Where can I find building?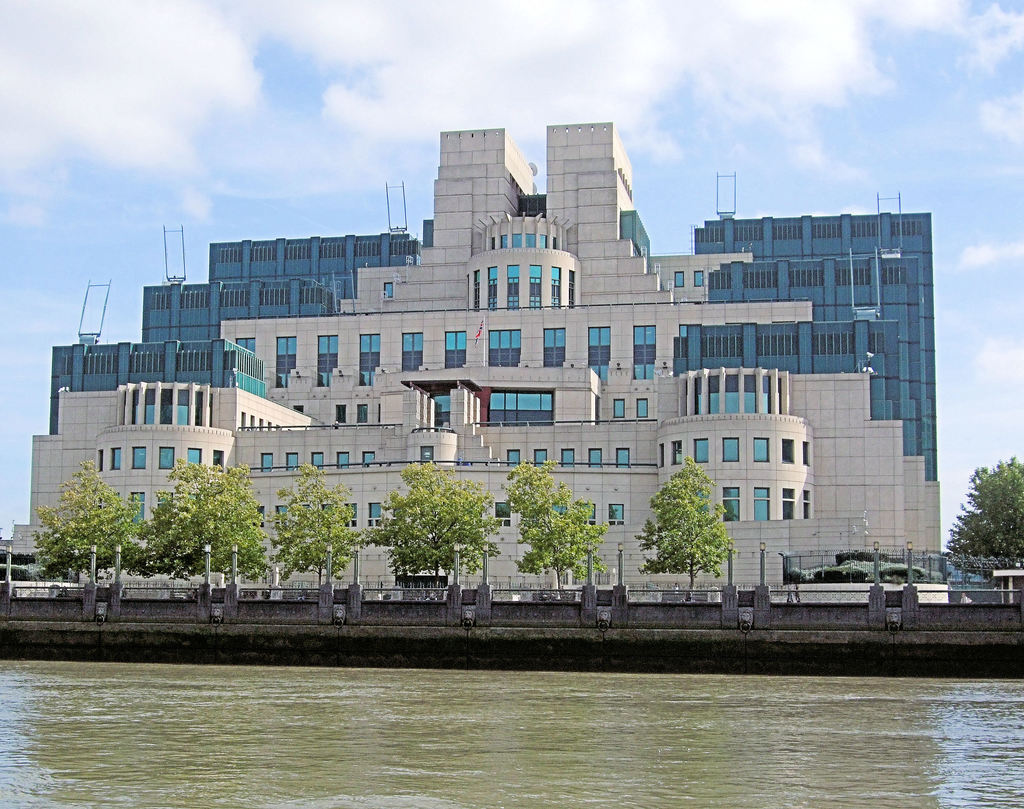
You can find it at <bbox>10, 123, 943, 596</bbox>.
